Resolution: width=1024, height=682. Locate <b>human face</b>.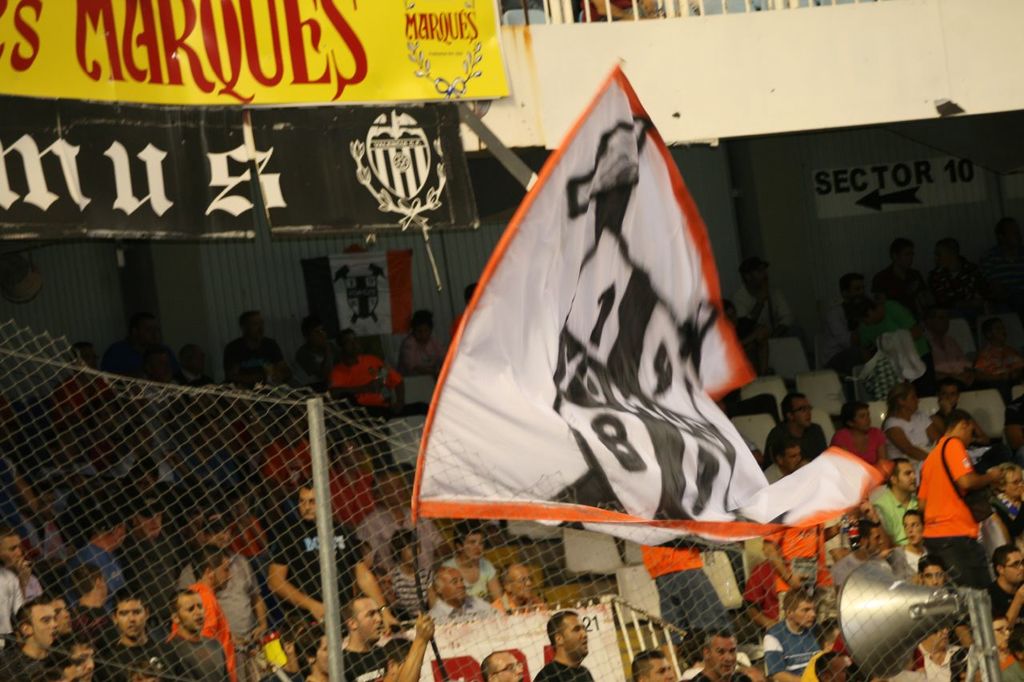
x1=101 y1=568 x2=111 y2=594.
